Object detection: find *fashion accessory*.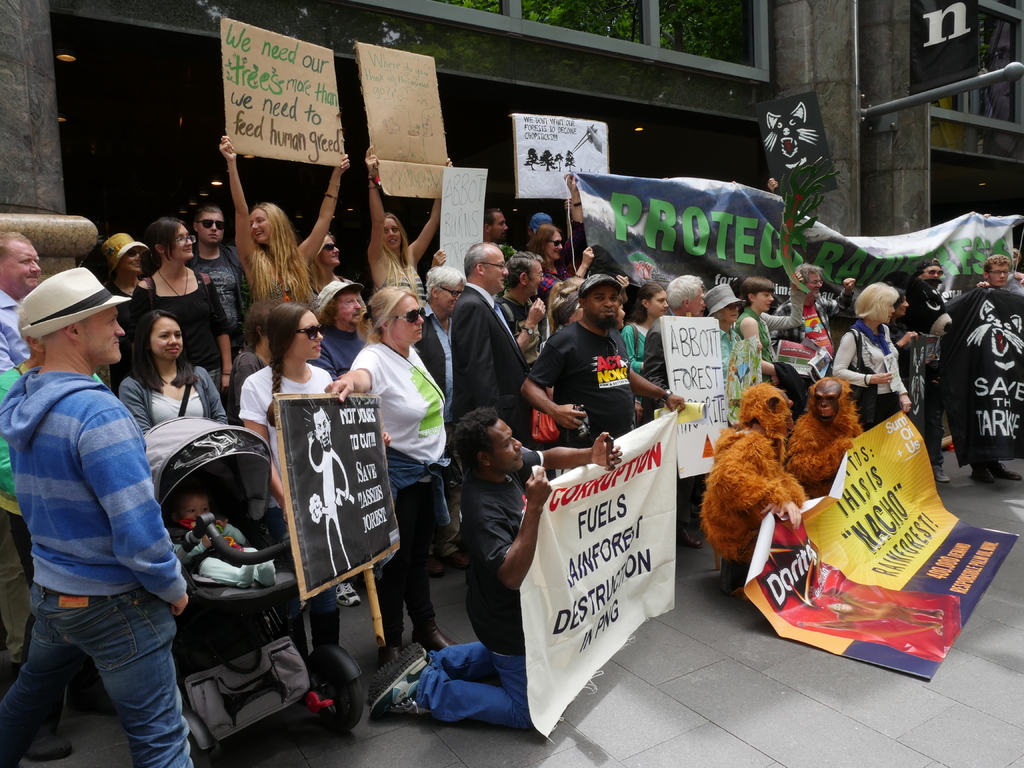
[left=157, top=267, right=189, bottom=298].
